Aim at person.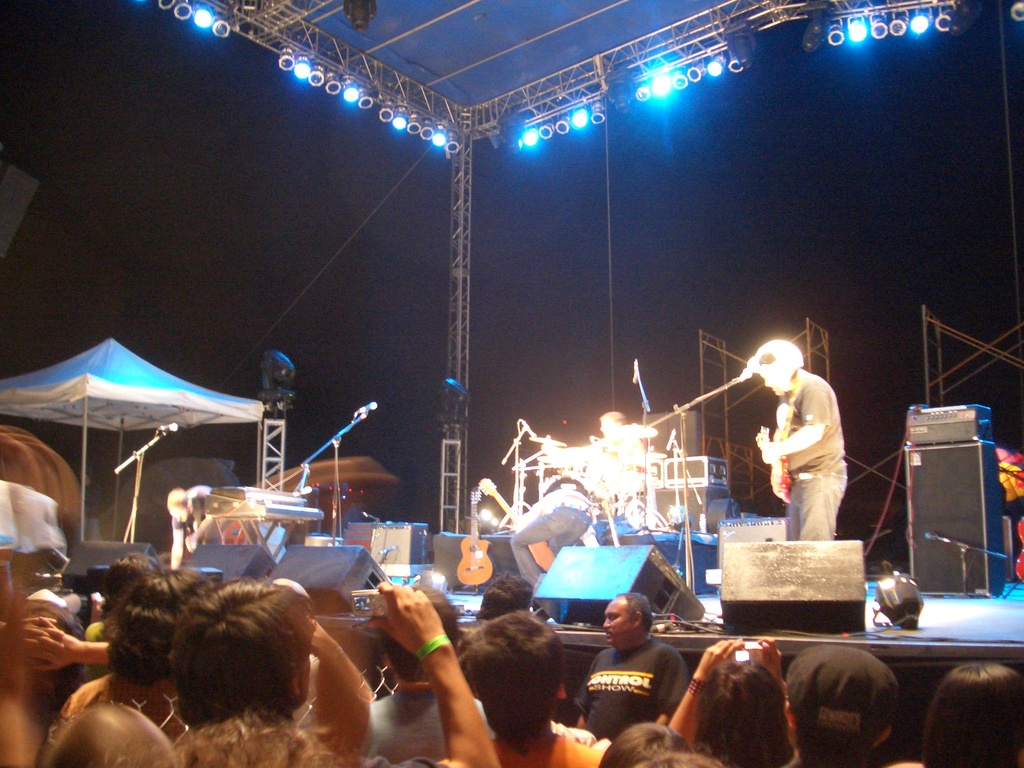
Aimed at 748, 338, 848, 538.
